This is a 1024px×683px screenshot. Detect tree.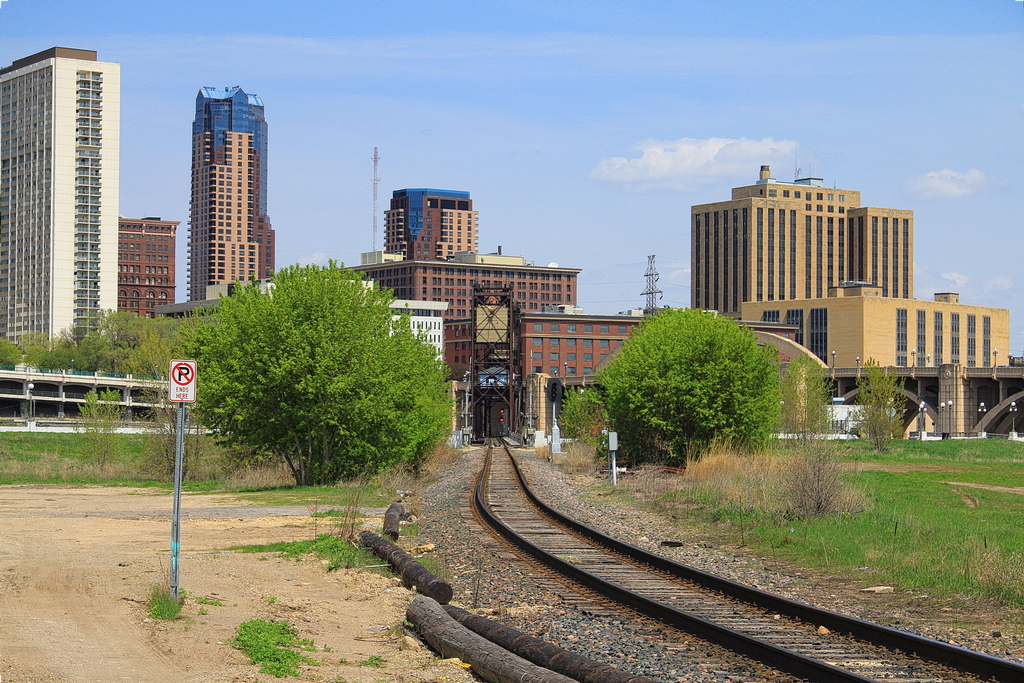
pyautogui.locateOnScreen(847, 358, 909, 448).
